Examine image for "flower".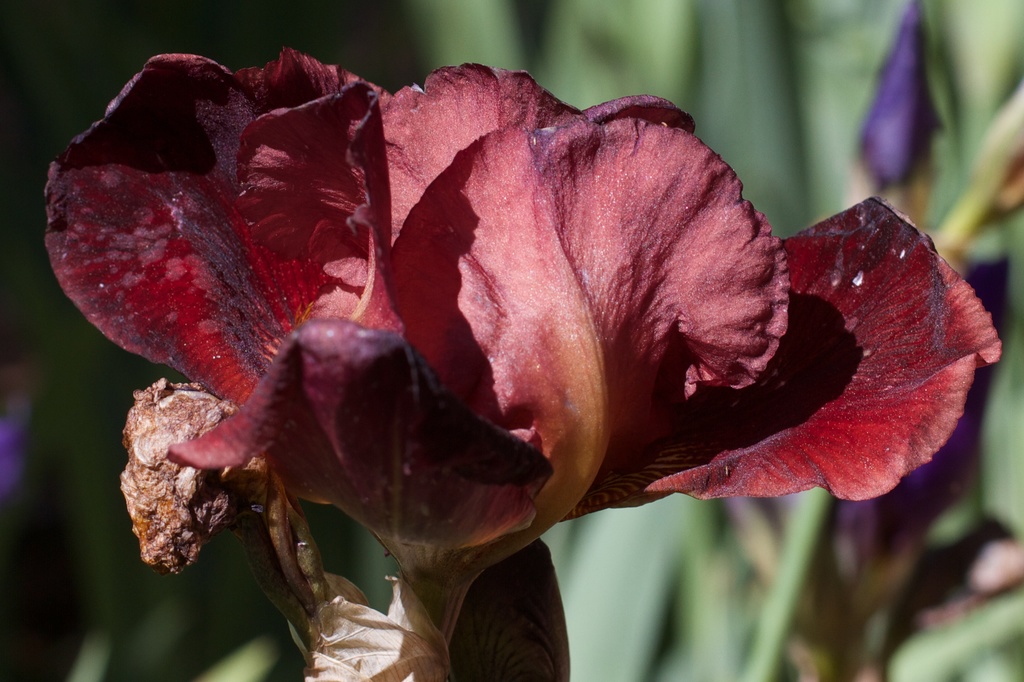
Examination result: select_region(861, 0, 938, 189).
